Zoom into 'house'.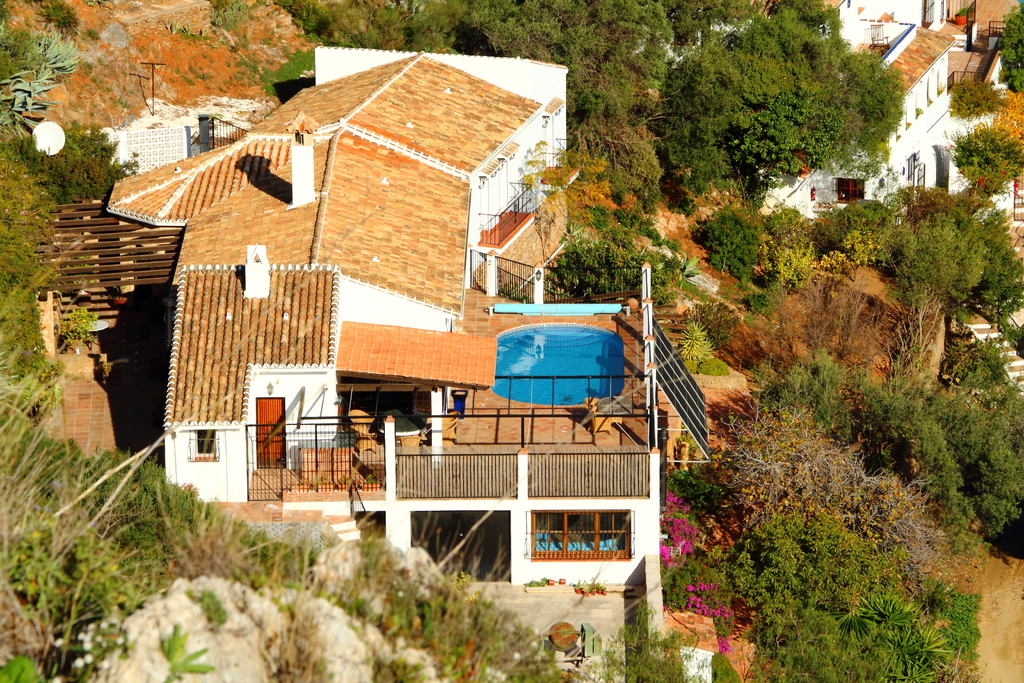
Zoom target: [150, 149, 308, 320].
